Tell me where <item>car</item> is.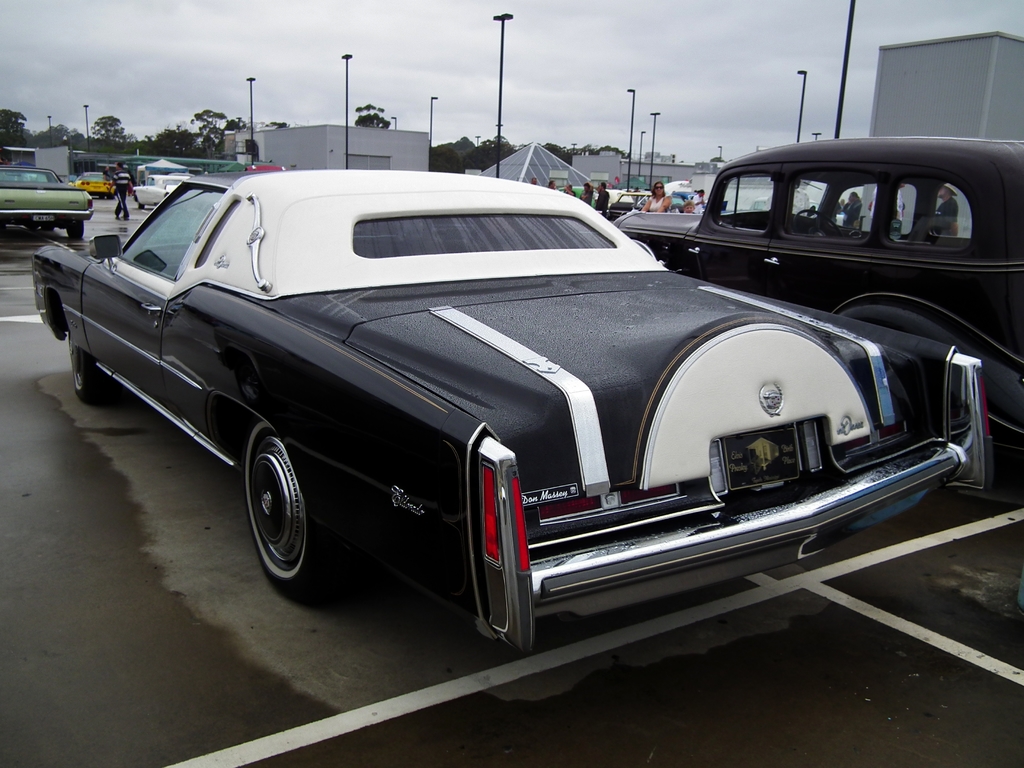
<item>car</item> is at detection(43, 163, 982, 660).
